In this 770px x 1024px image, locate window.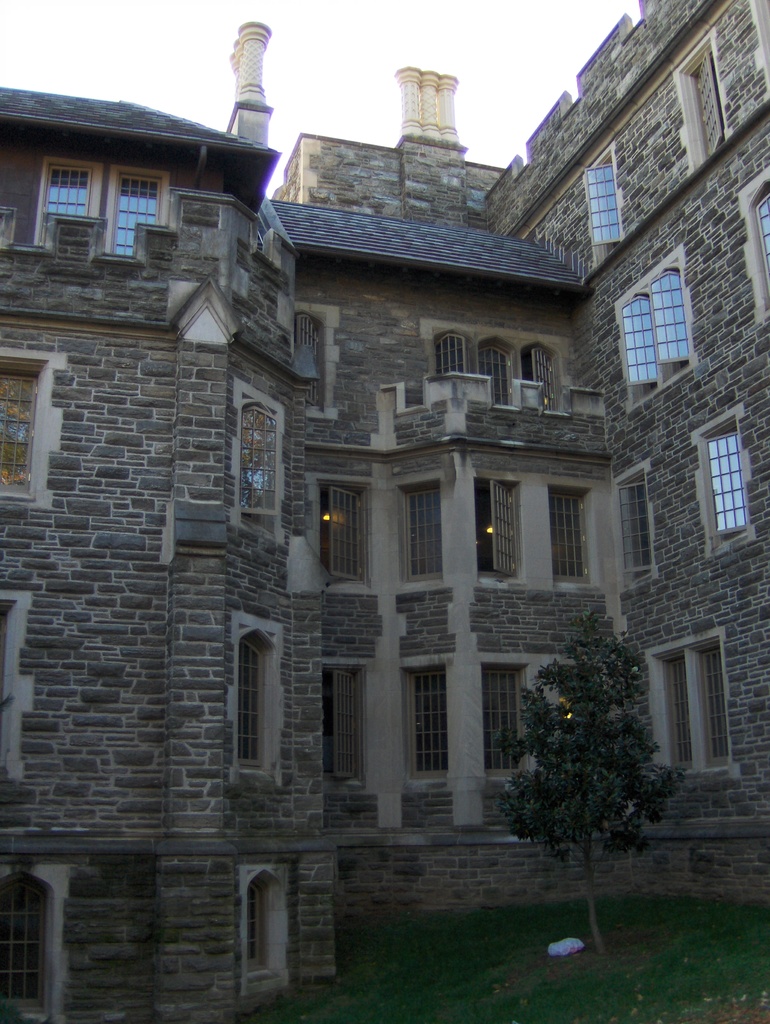
Bounding box: x1=753 y1=188 x2=769 y2=316.
